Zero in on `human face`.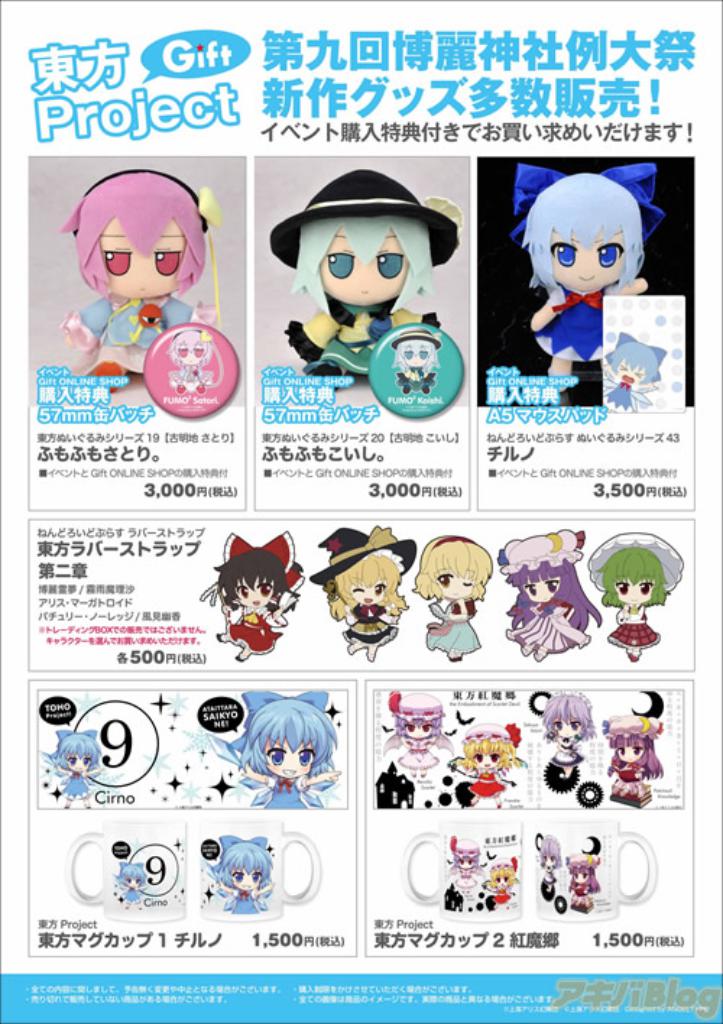
Zeroed in: (495, 878, 512, 887).
